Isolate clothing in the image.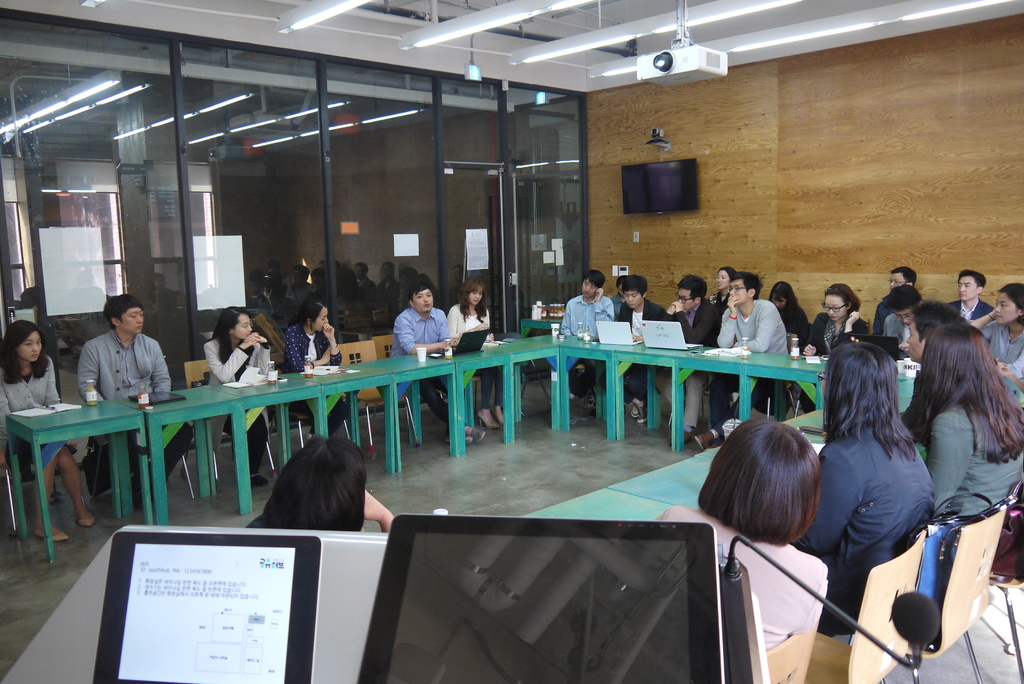
Isolated region: <bbox>707, 297, 790, 440</bbox>.
